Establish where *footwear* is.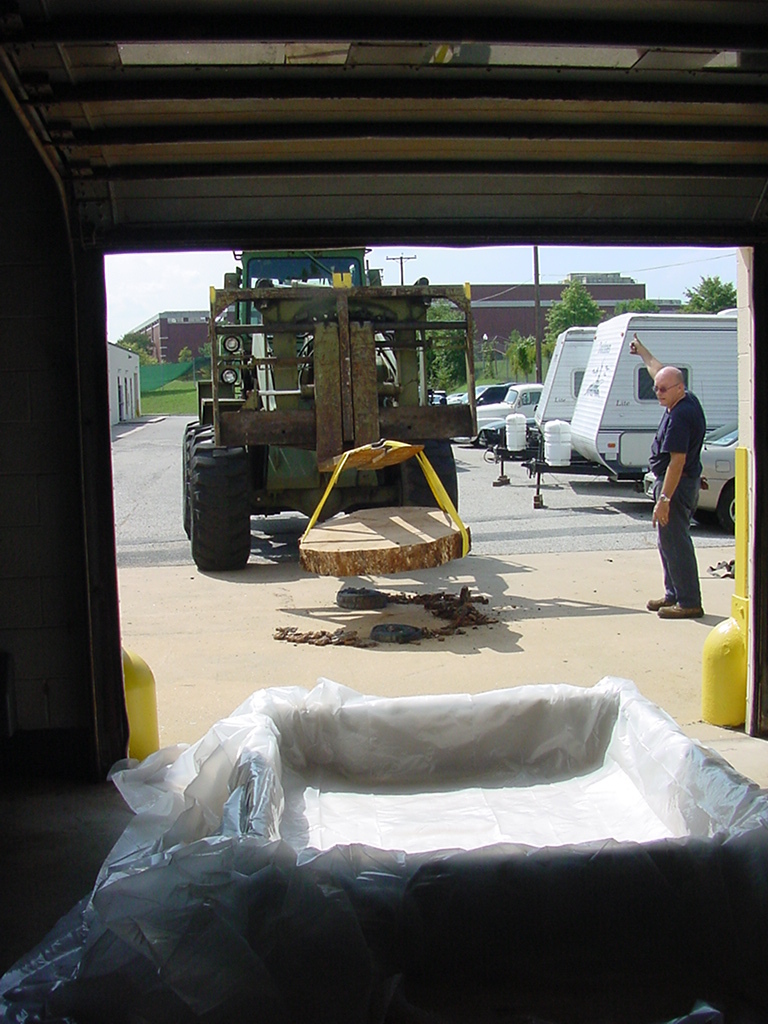
Established at (x1=642, y1=596, x2=678, y2=611).
